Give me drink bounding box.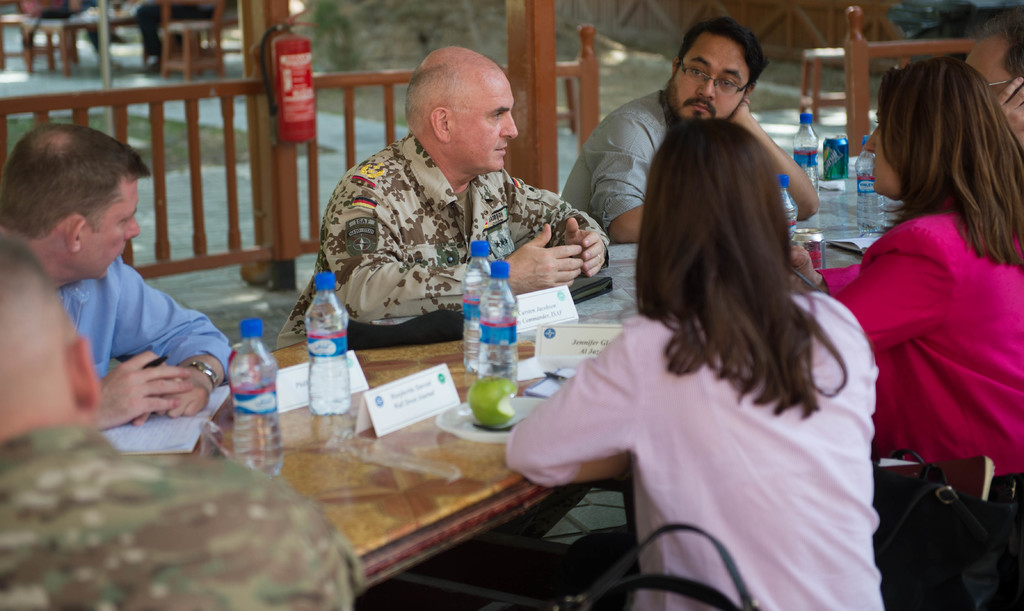
bbox=(225, 319, 282, 483).
